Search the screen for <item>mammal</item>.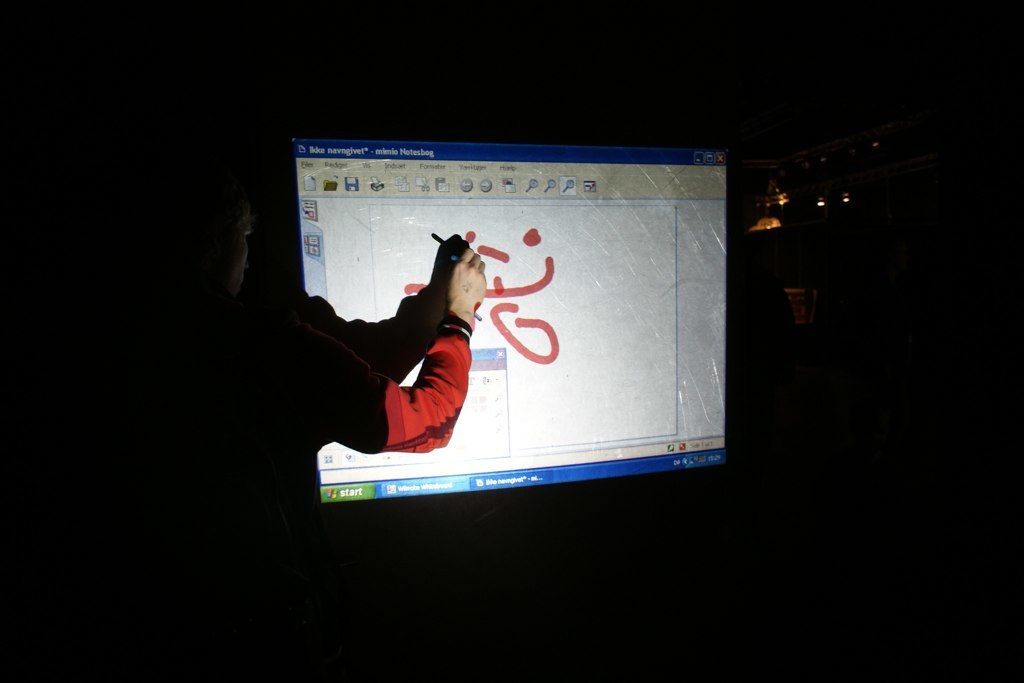
Found at bbox=[282, 241, 468, 462].
